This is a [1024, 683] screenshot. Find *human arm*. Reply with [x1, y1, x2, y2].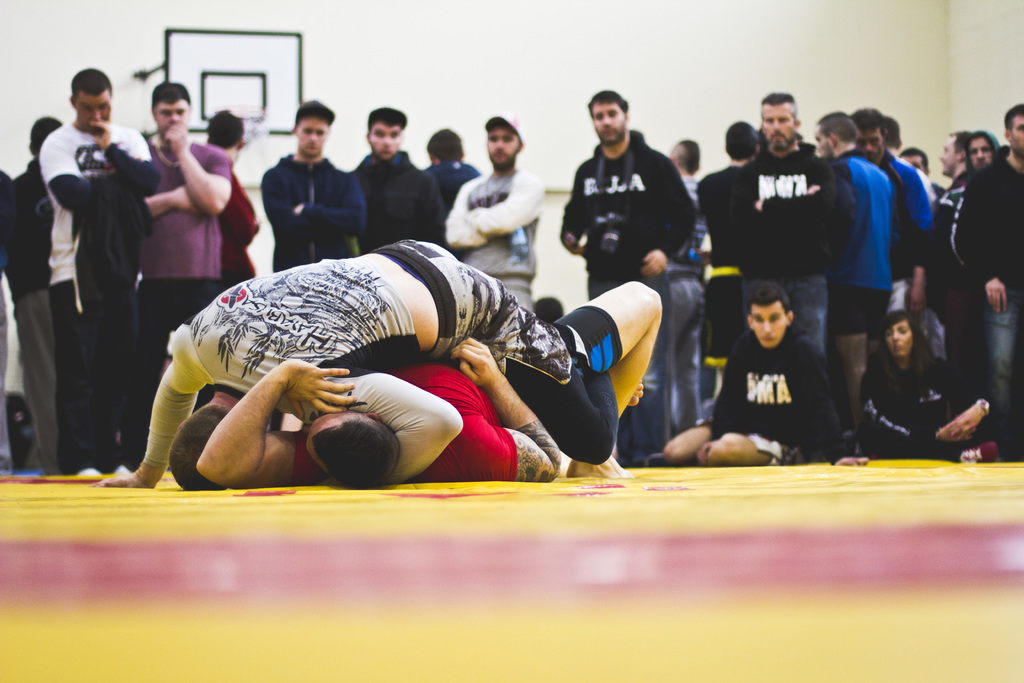
[45, 125, 111, 222].
